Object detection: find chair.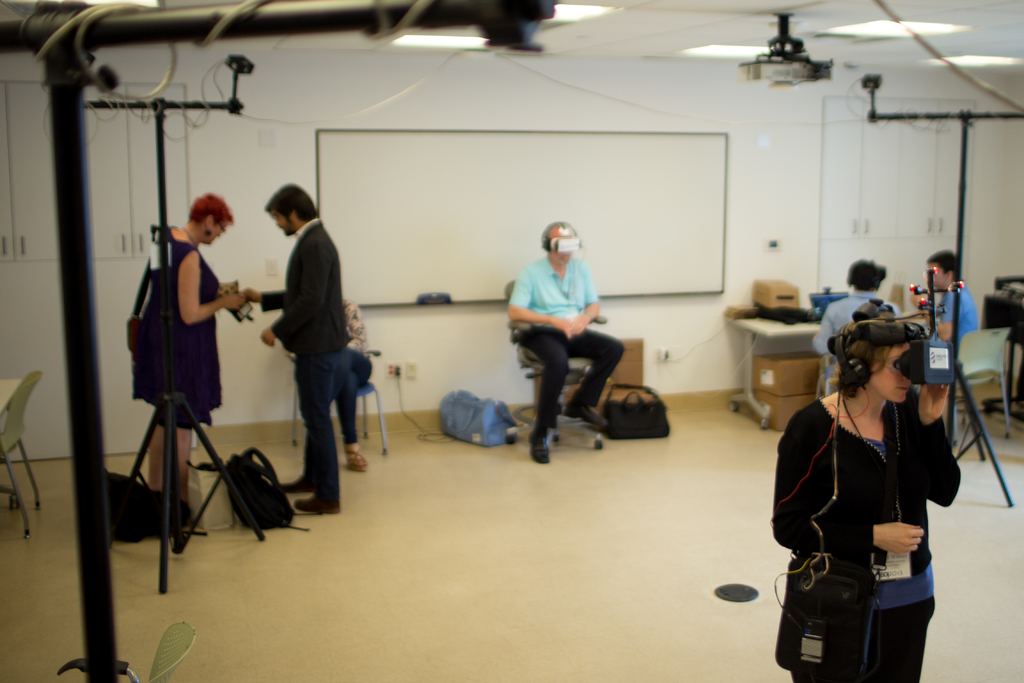
x1=508, y1=293, x2=650, y2=466.
